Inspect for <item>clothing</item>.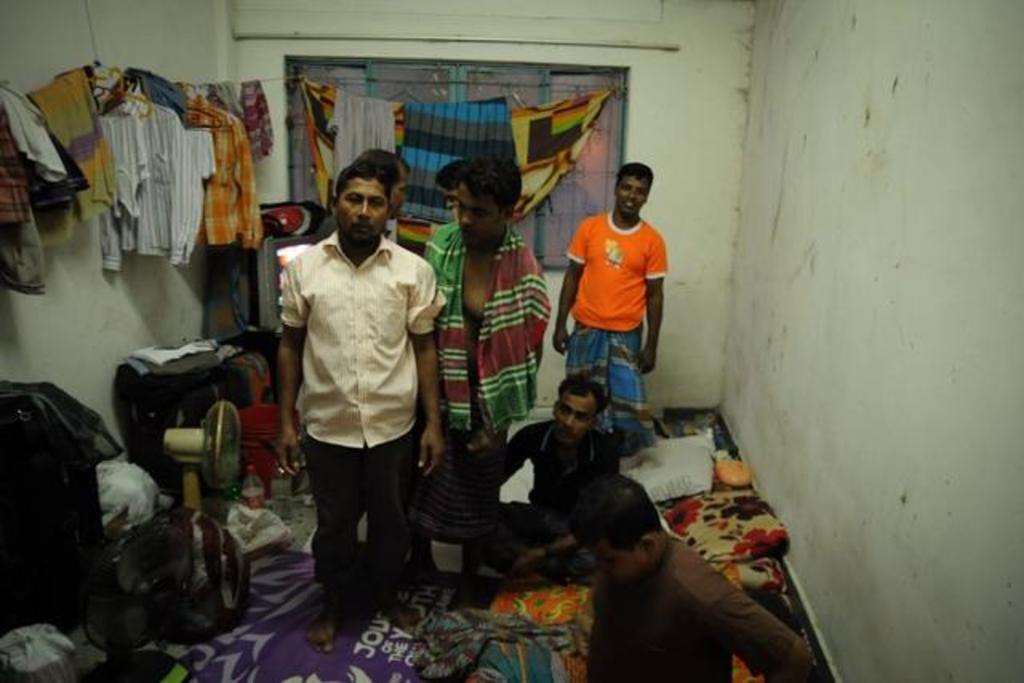
Inspection: left=0, top=67, right=272, bottom=275.
